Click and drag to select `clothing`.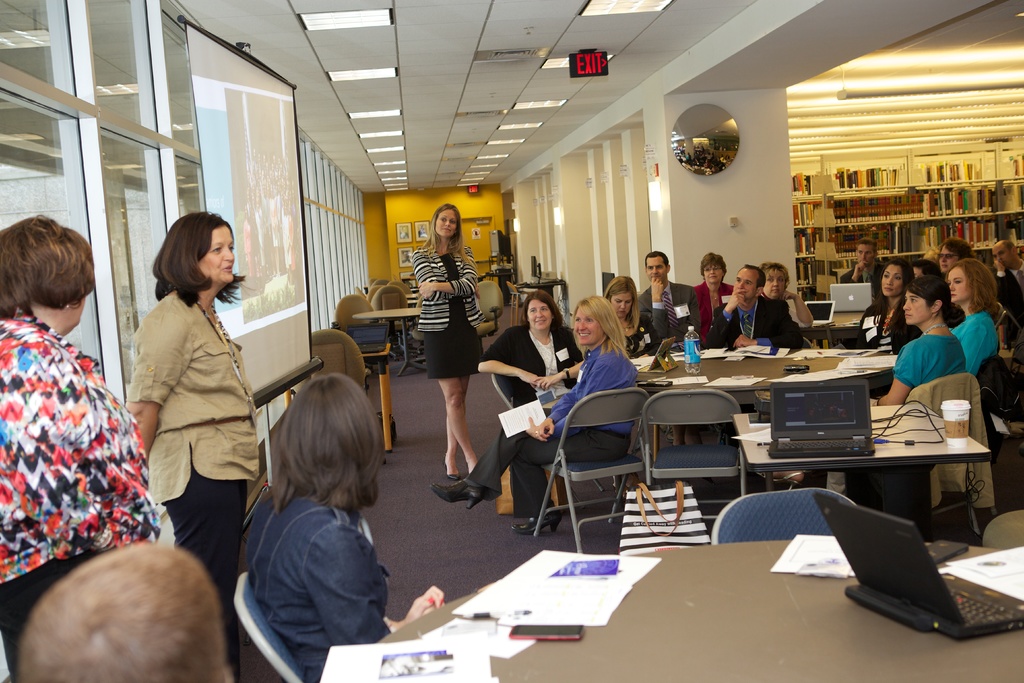
Selection: x1=119 y1=283 x2=264 y2=678.
